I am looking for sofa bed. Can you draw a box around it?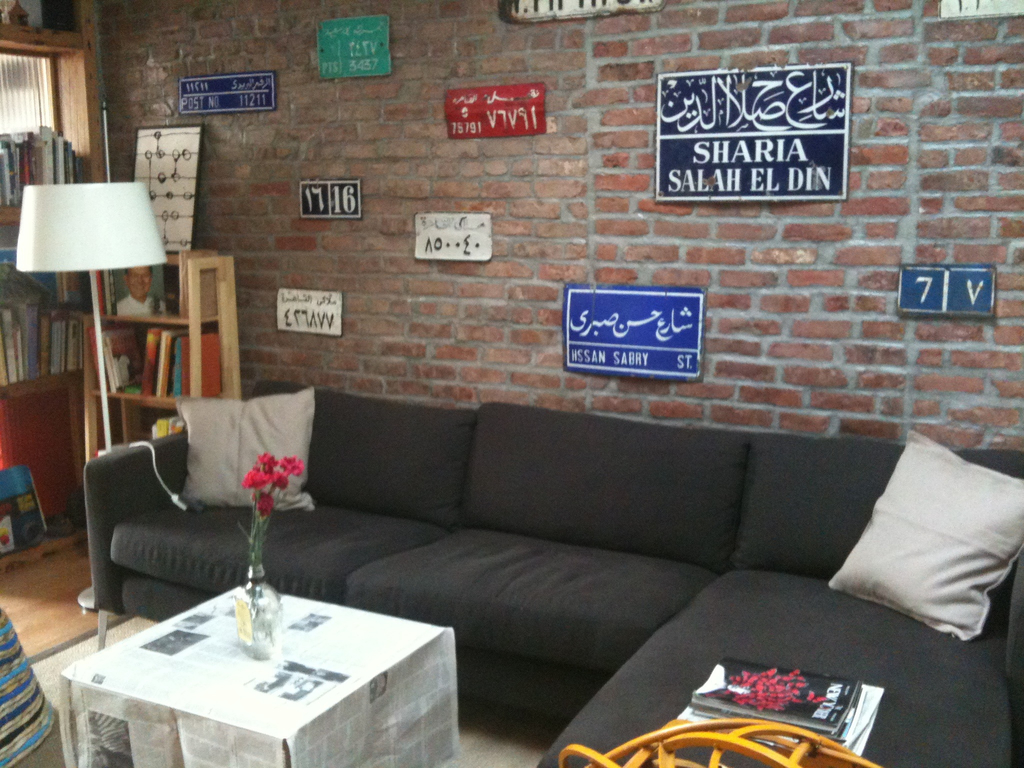
Sure, the bounding box is crop(82, 372, 1023, 767).
